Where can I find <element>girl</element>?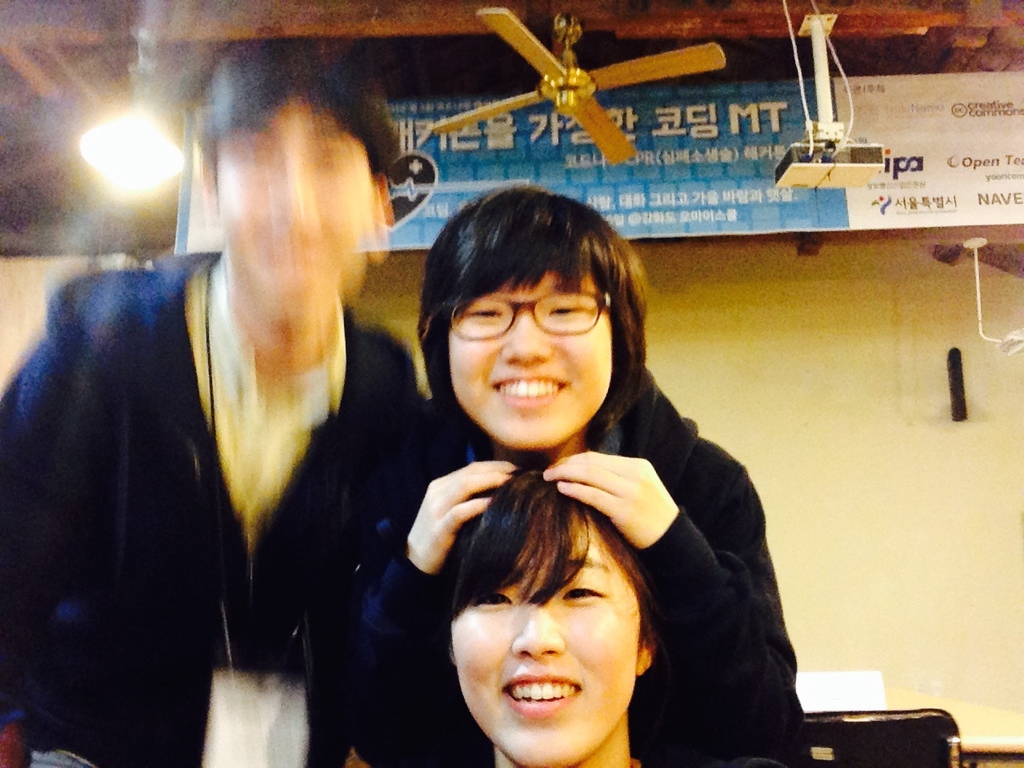
You can find it at [301,181,813,767].
